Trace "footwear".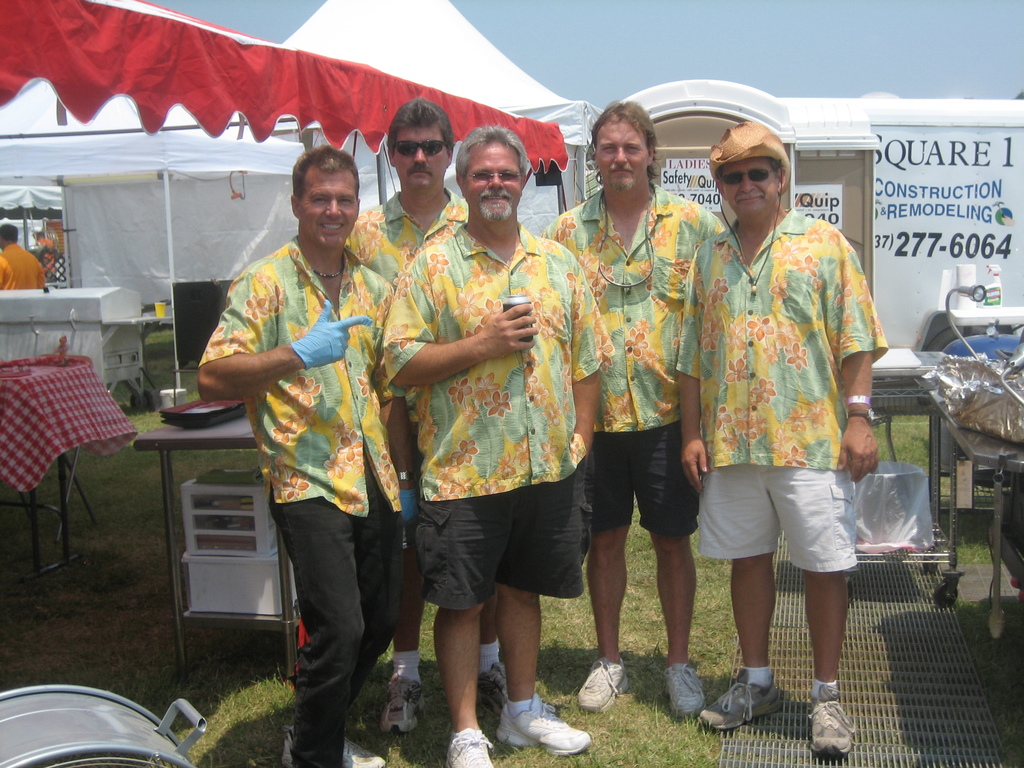
Traced to [380, 674, 422, 733].
